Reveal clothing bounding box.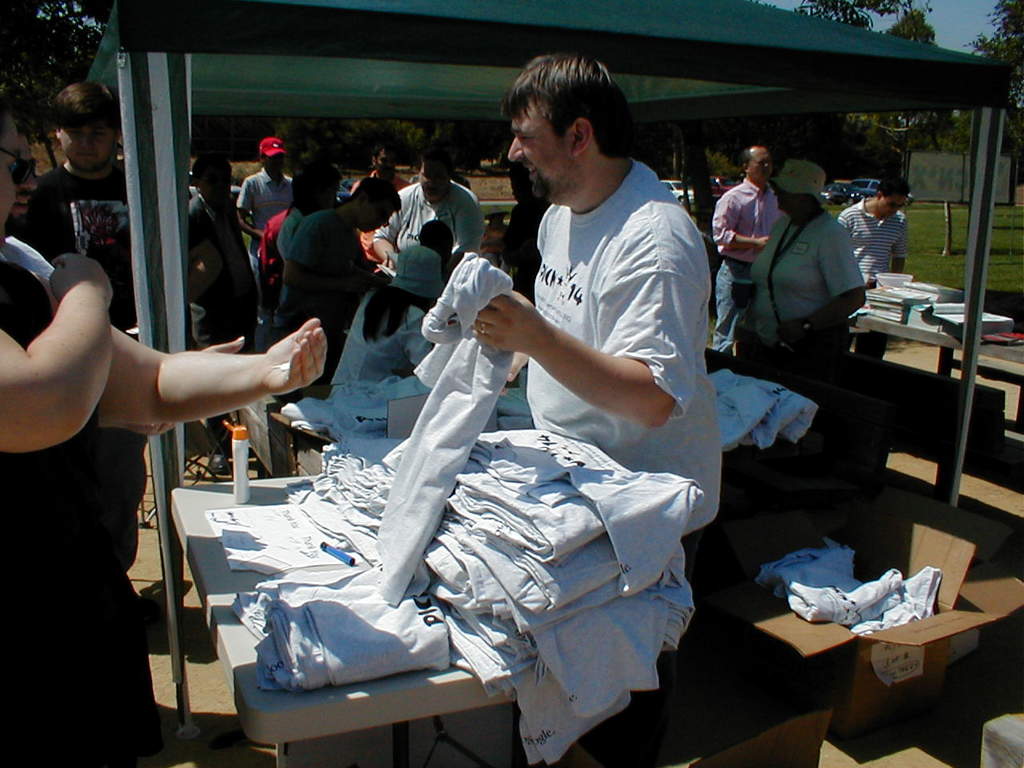
Revealed: bbox=[715, 254, 739, 346].
